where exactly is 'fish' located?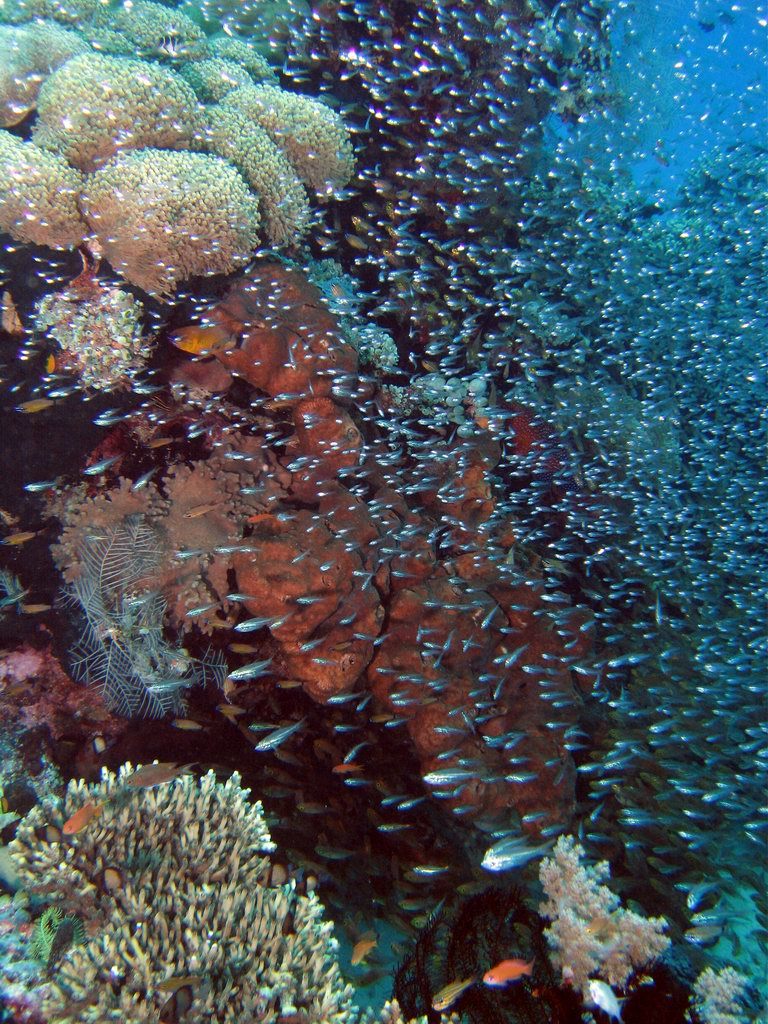
Its bounding box is <box>417,768,475,786</box>.
